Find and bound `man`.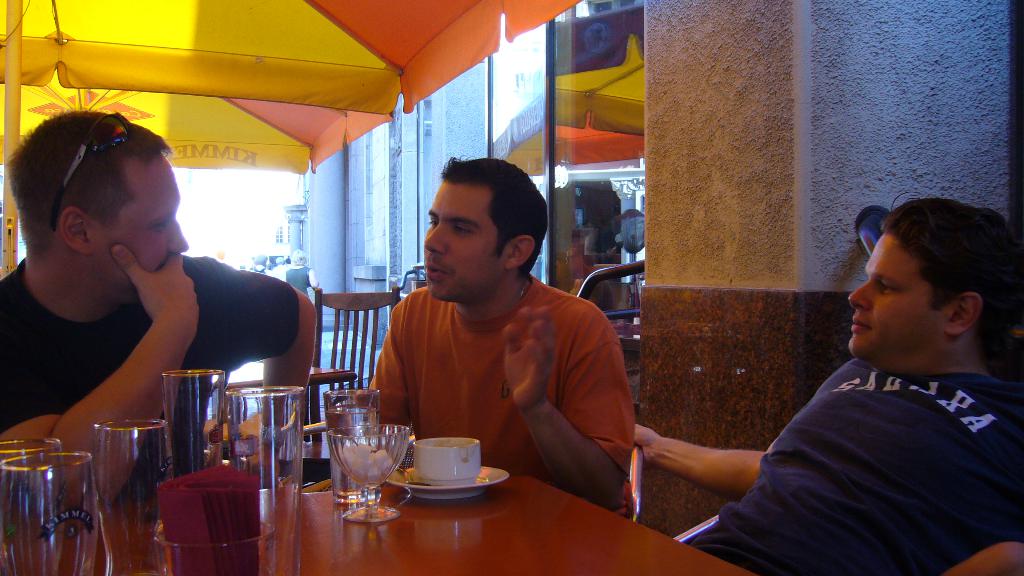
Bound: locate(0, 110, 321, 512).
